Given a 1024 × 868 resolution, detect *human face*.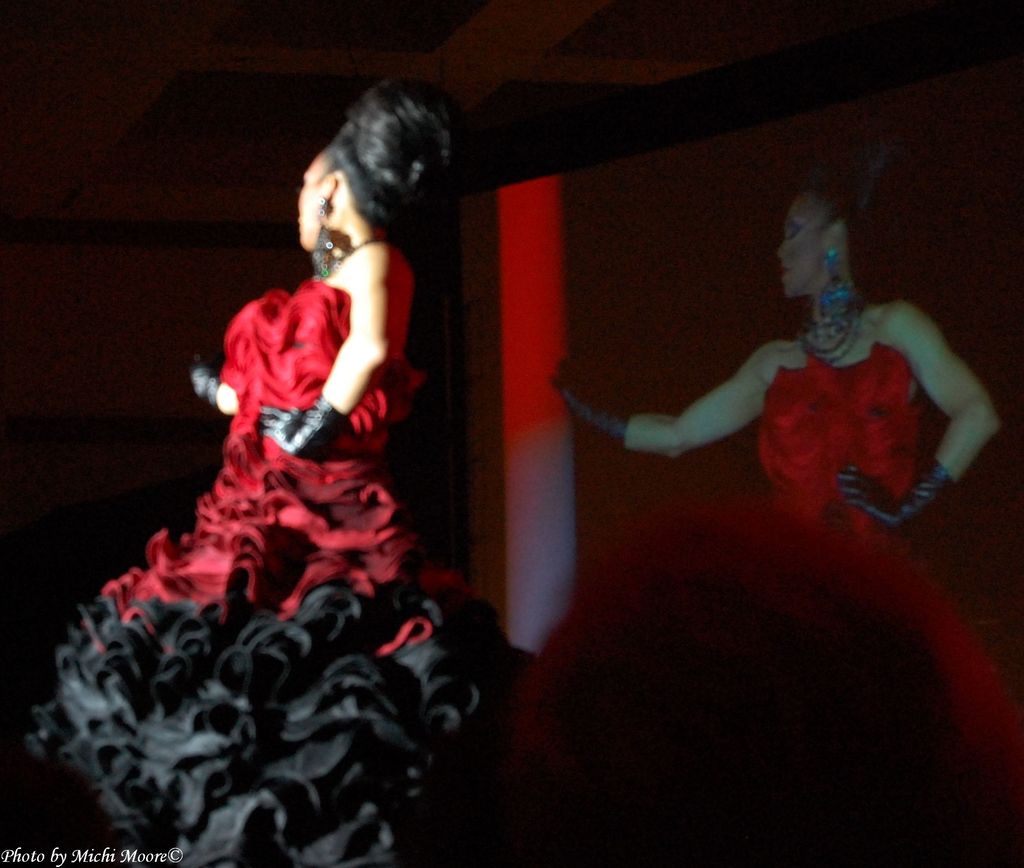
box=[295, 159, 322, 250].
